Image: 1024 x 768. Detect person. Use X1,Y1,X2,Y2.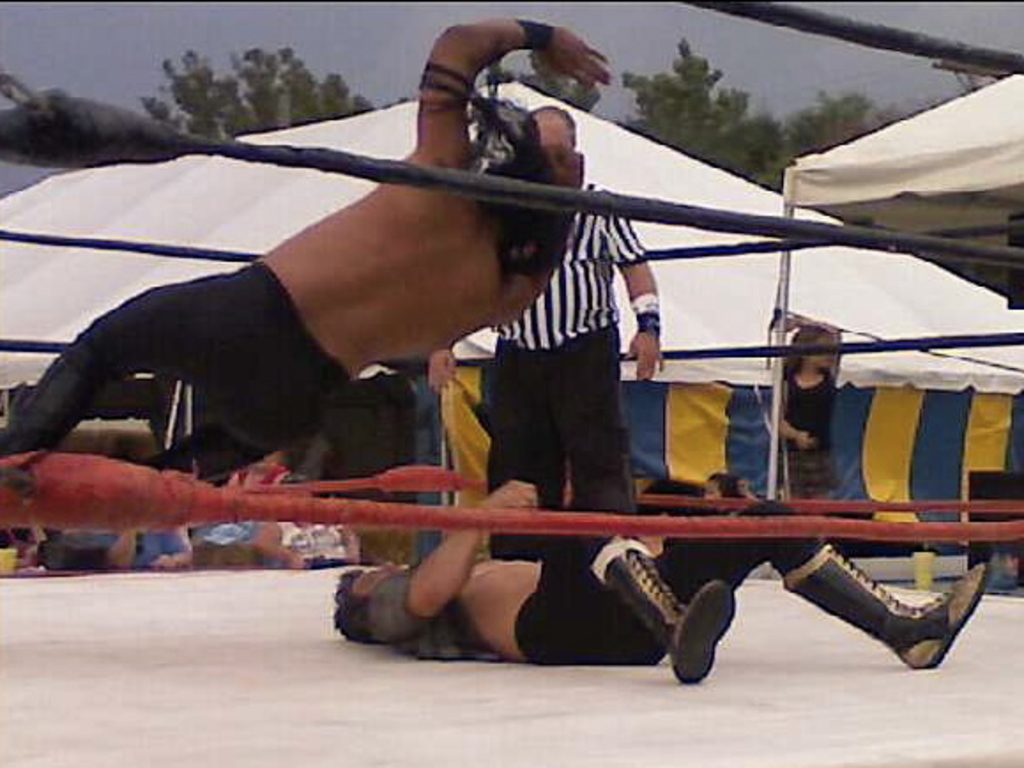
325,472,985,685.
